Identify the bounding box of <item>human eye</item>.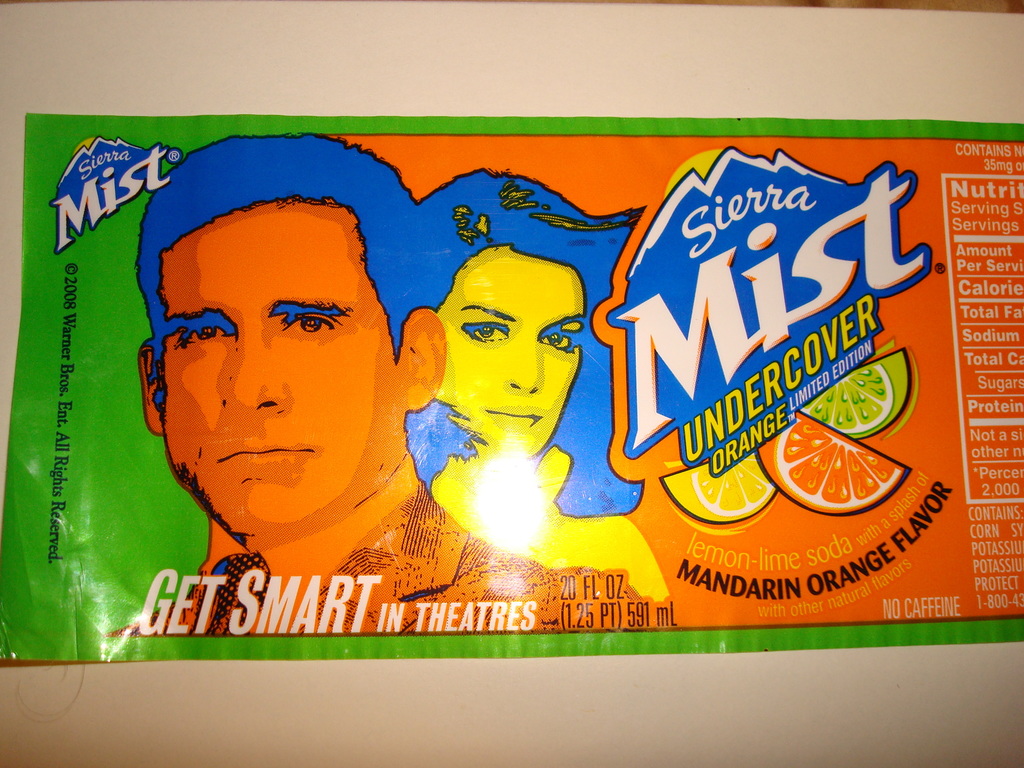
461 311 509 344.
